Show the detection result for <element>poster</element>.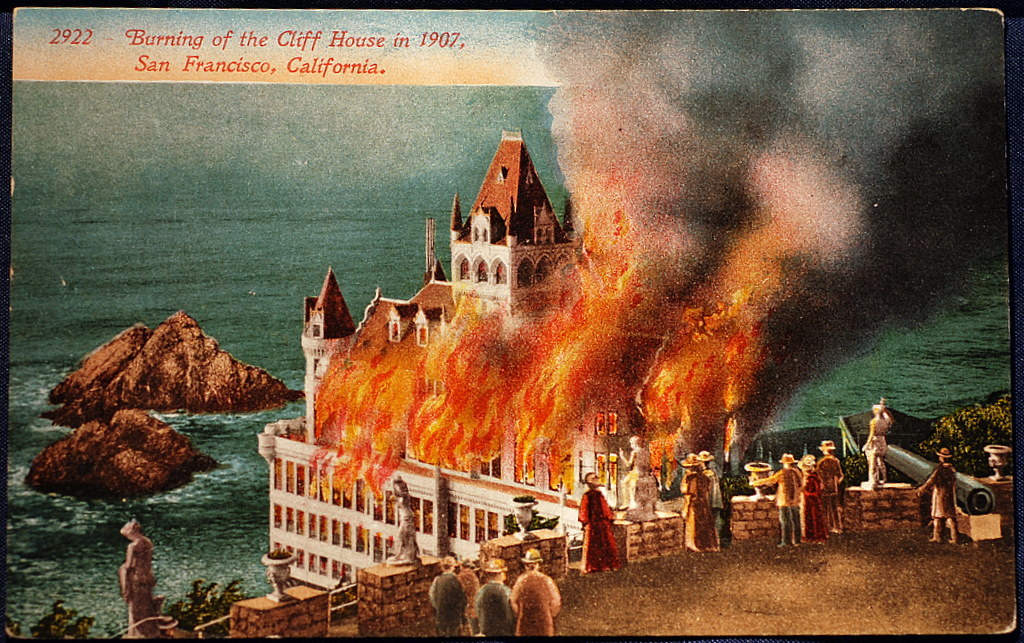
<bbox>0, 0, 1023, 642</bbox>.
